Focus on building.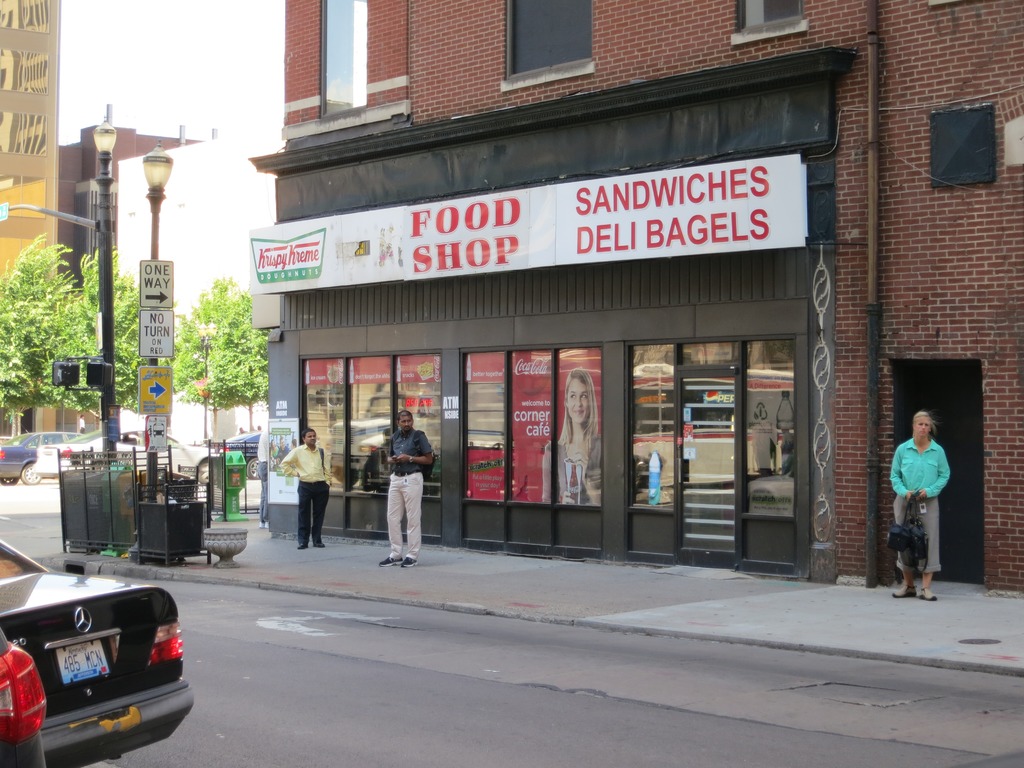
Focused at <box>0,1,200,444</box>.
